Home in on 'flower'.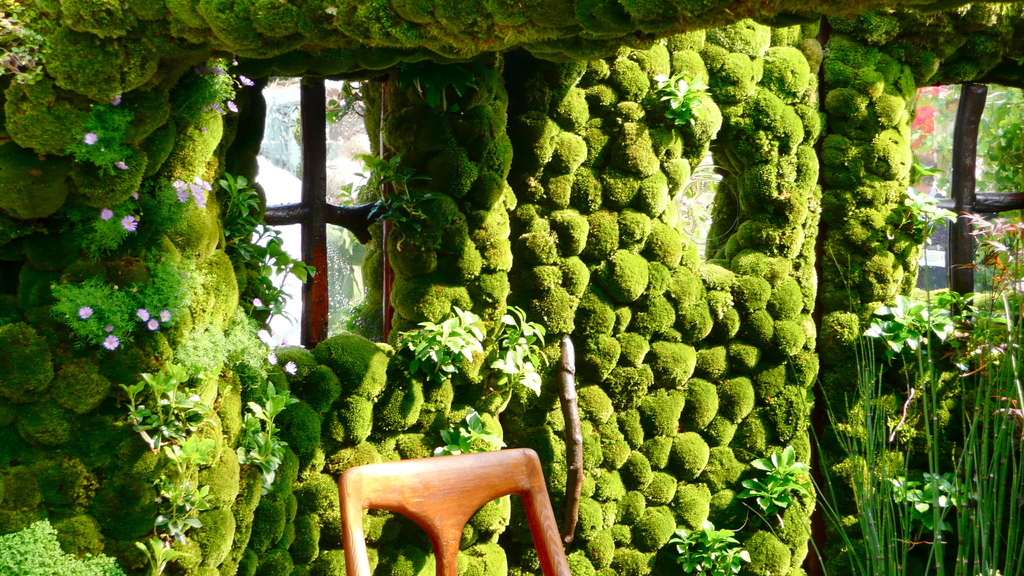
Homed in at [98, 205, 111, 223].
